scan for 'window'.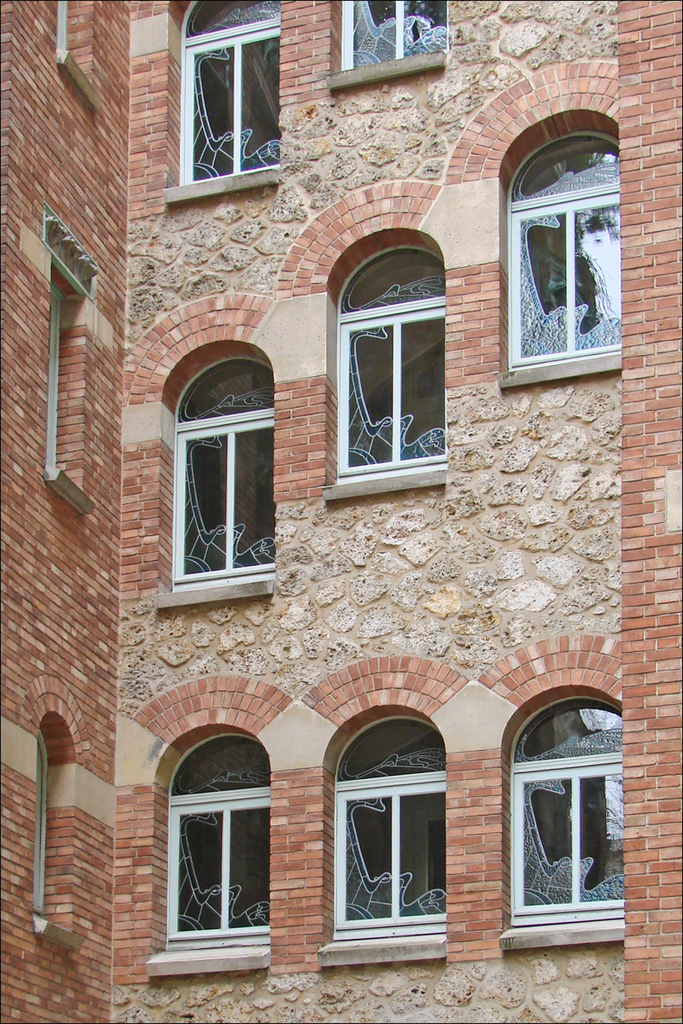
Scan result: 351/0/439/74.
